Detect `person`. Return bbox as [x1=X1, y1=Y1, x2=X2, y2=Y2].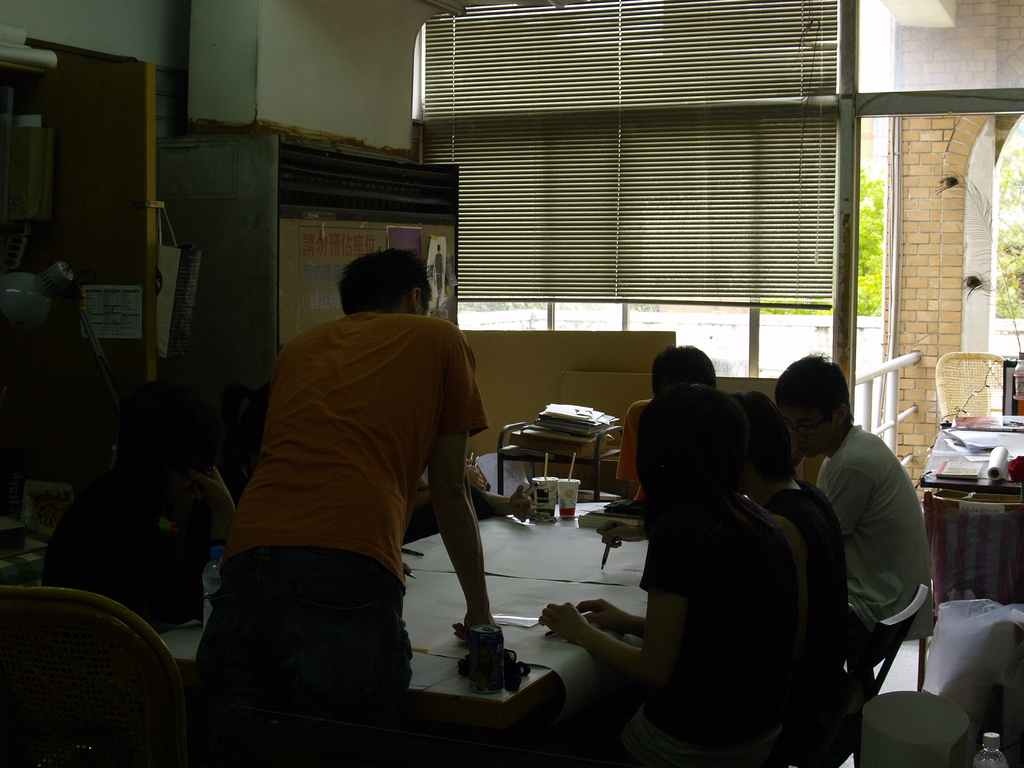
[x1=40, y1=375, x2=237, y2=617].
